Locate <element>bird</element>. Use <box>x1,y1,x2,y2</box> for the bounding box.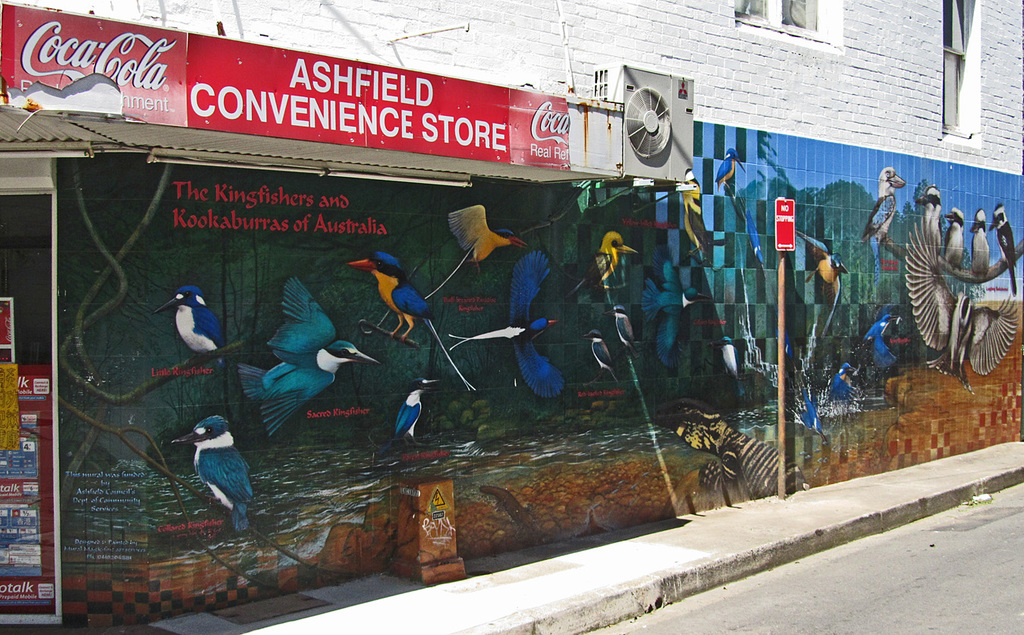
<box>588,332,624,384</box>.
